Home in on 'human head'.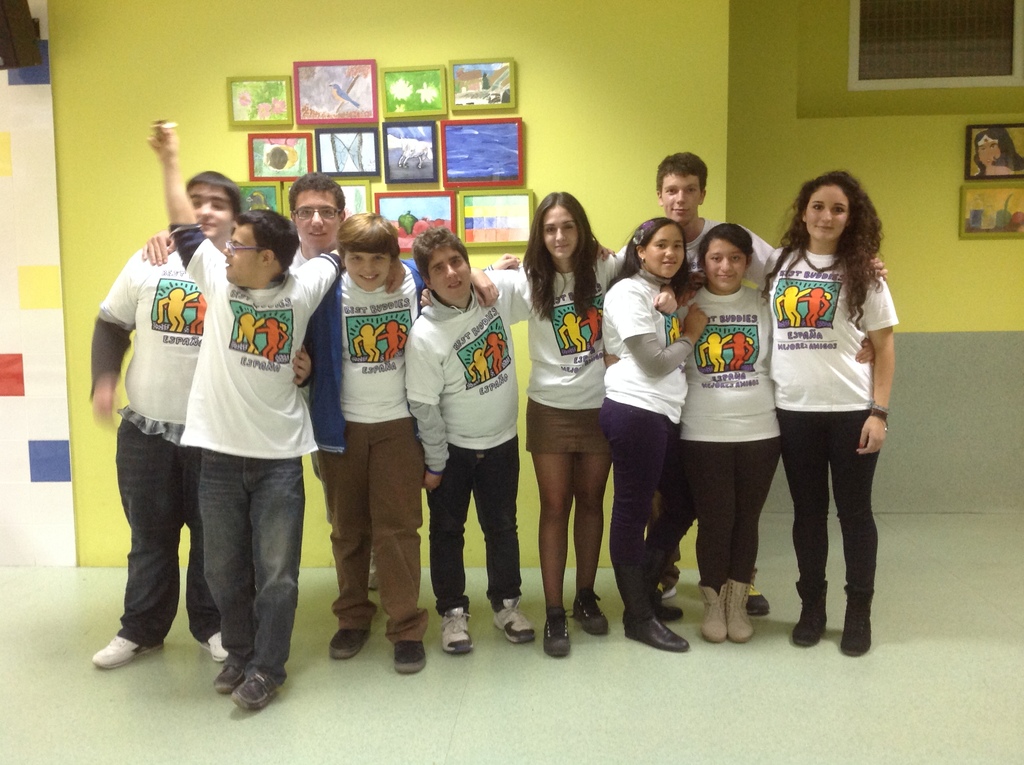
Homed in at x1=283 y1=169 x2=348 y2=254.
